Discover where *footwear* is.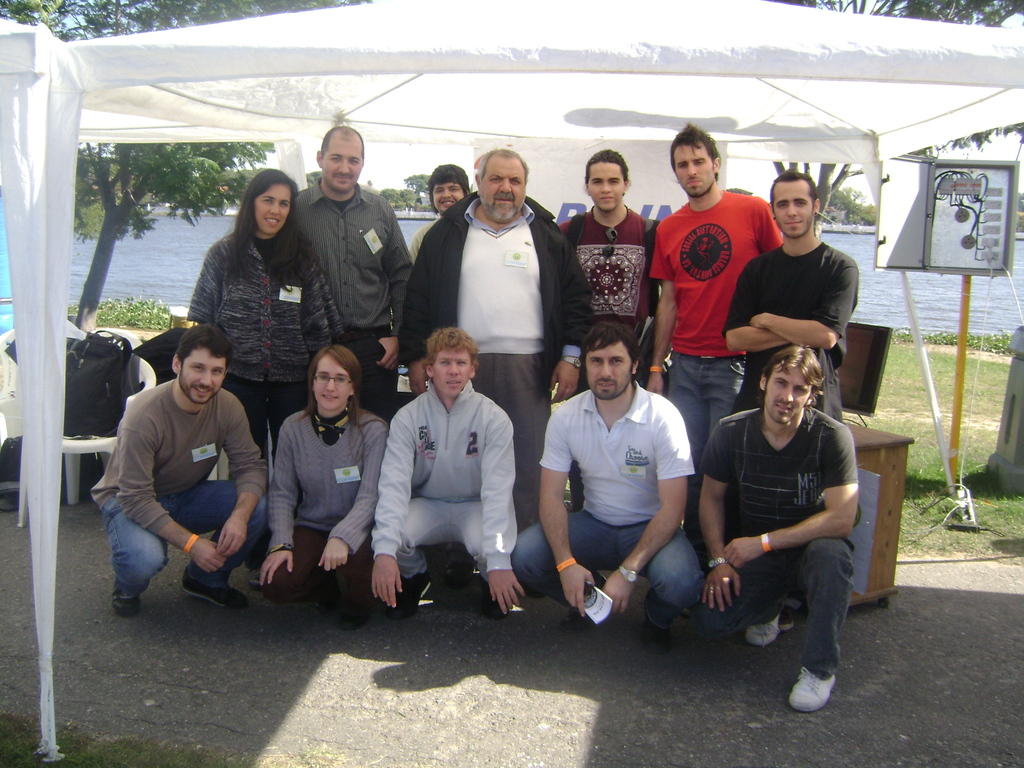
Discovered at x1=797, y1=660, x2=837, y2=708.
